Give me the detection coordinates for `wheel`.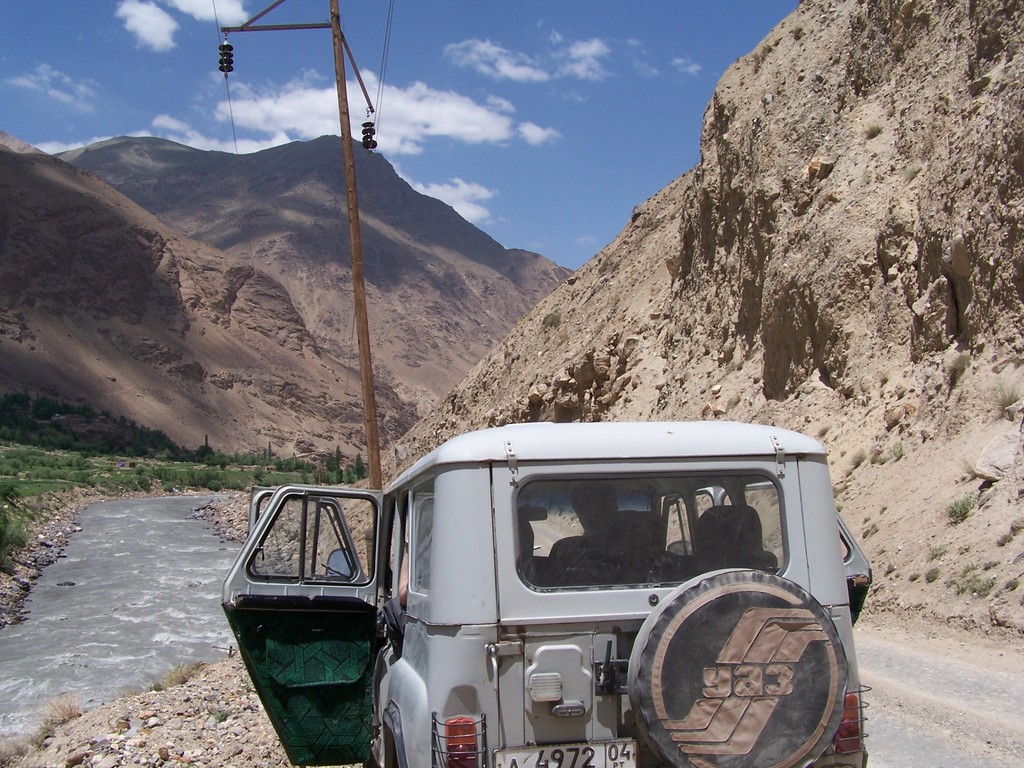
615:540:817:753.
